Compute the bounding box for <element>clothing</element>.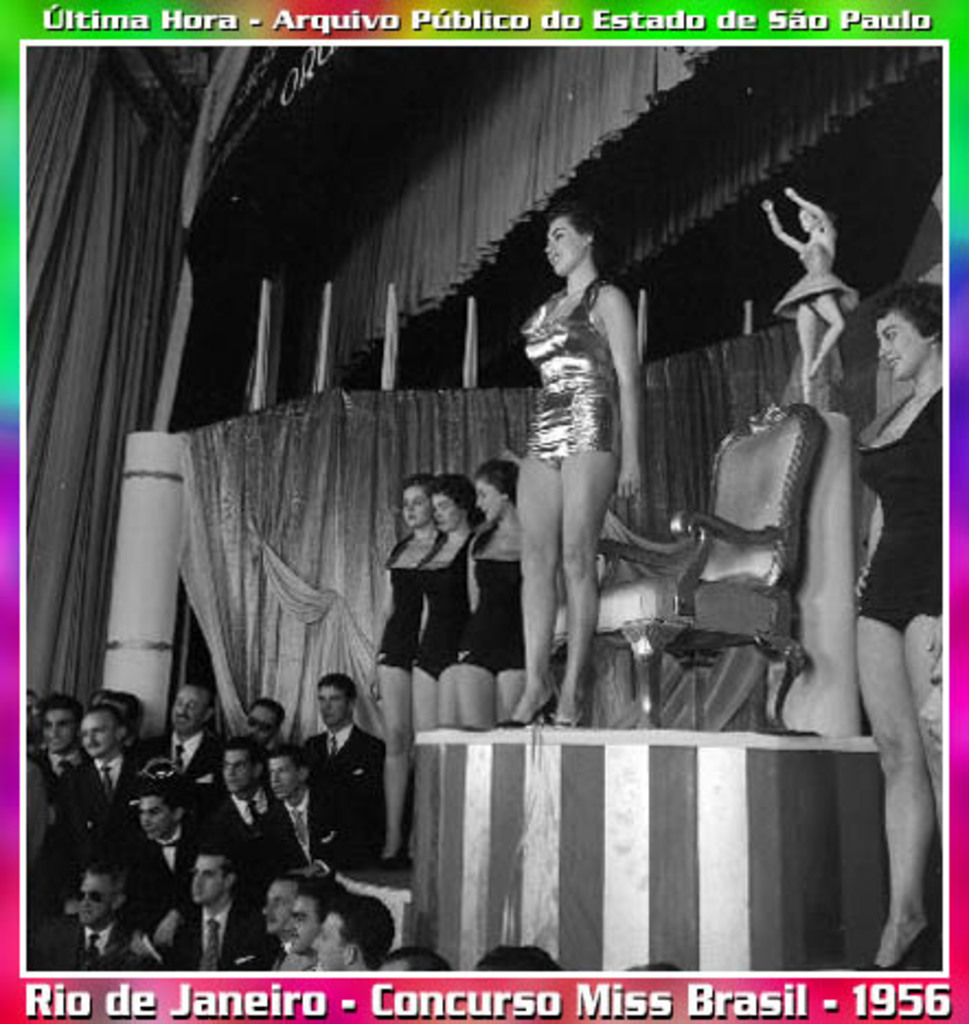
l=408, t=570, r=467, b=695.
